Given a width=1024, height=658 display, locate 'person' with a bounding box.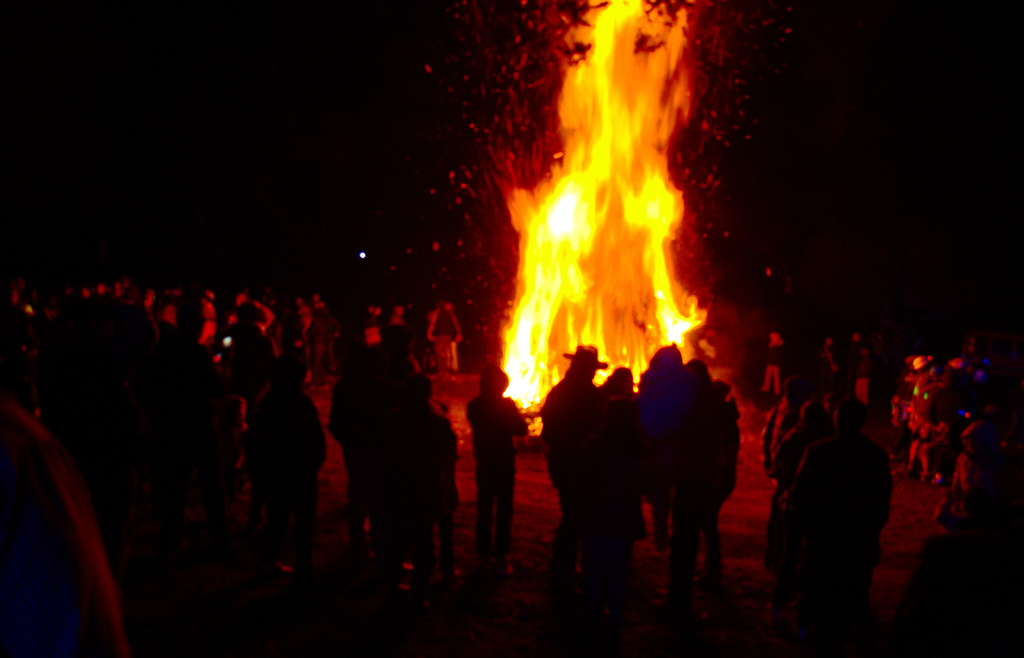
Located: region(541, 342, 623, 563).
